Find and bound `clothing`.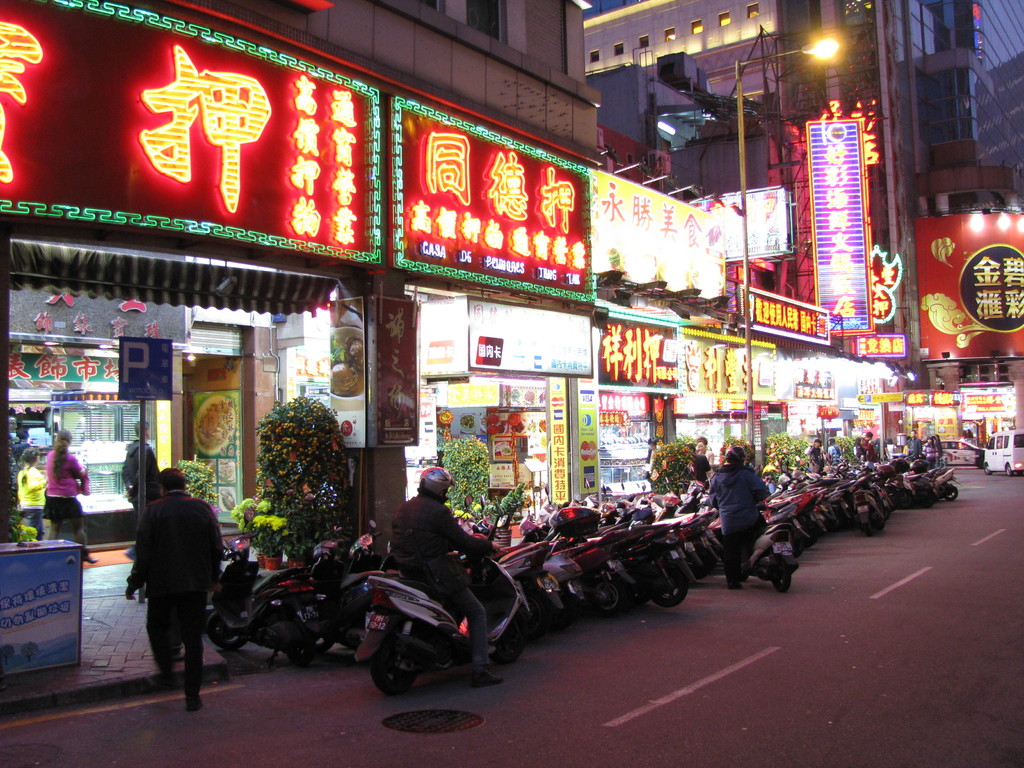
Bound: <region>122, 468, 225, 697</region>.
